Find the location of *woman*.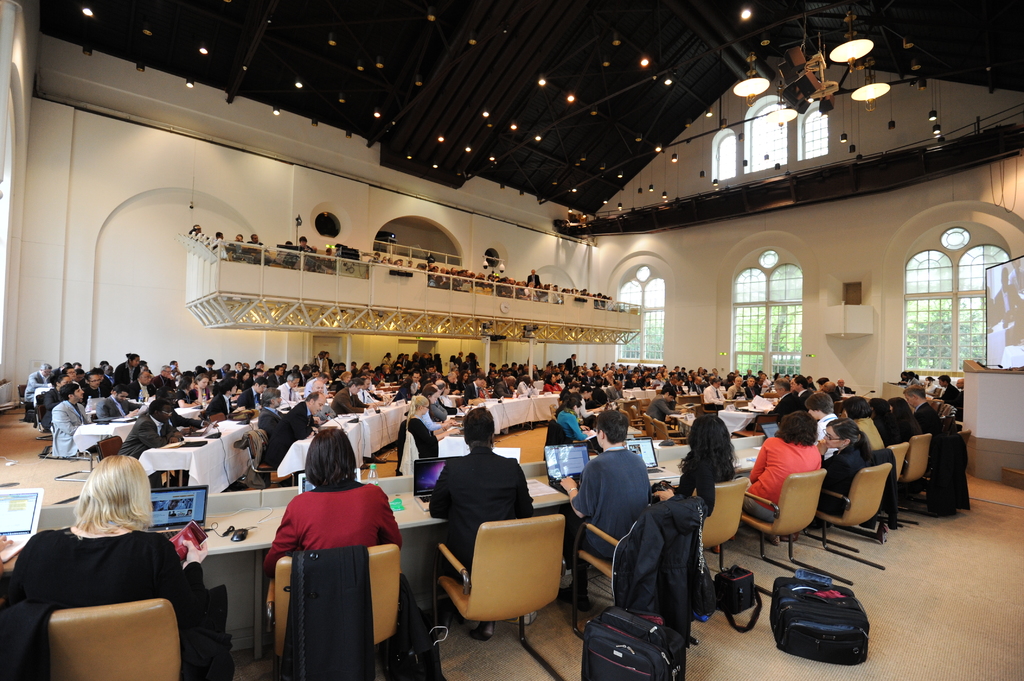
Location: <box>441,383,454,406</box>.
